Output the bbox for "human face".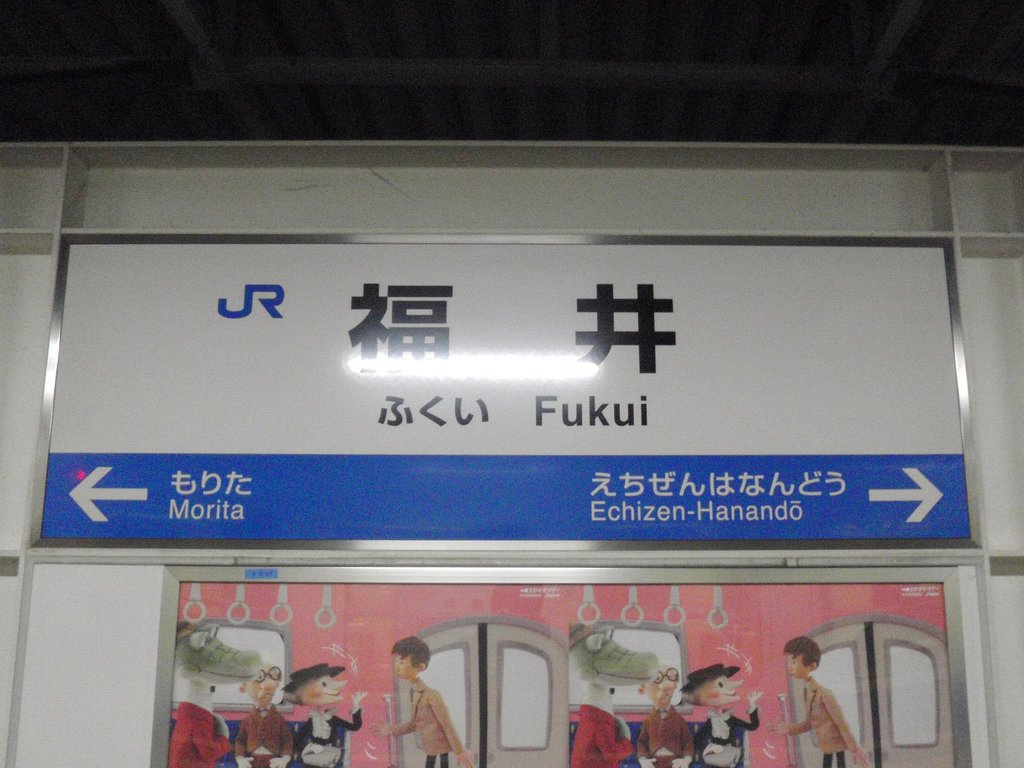
region(784, 653, 805, 678).
